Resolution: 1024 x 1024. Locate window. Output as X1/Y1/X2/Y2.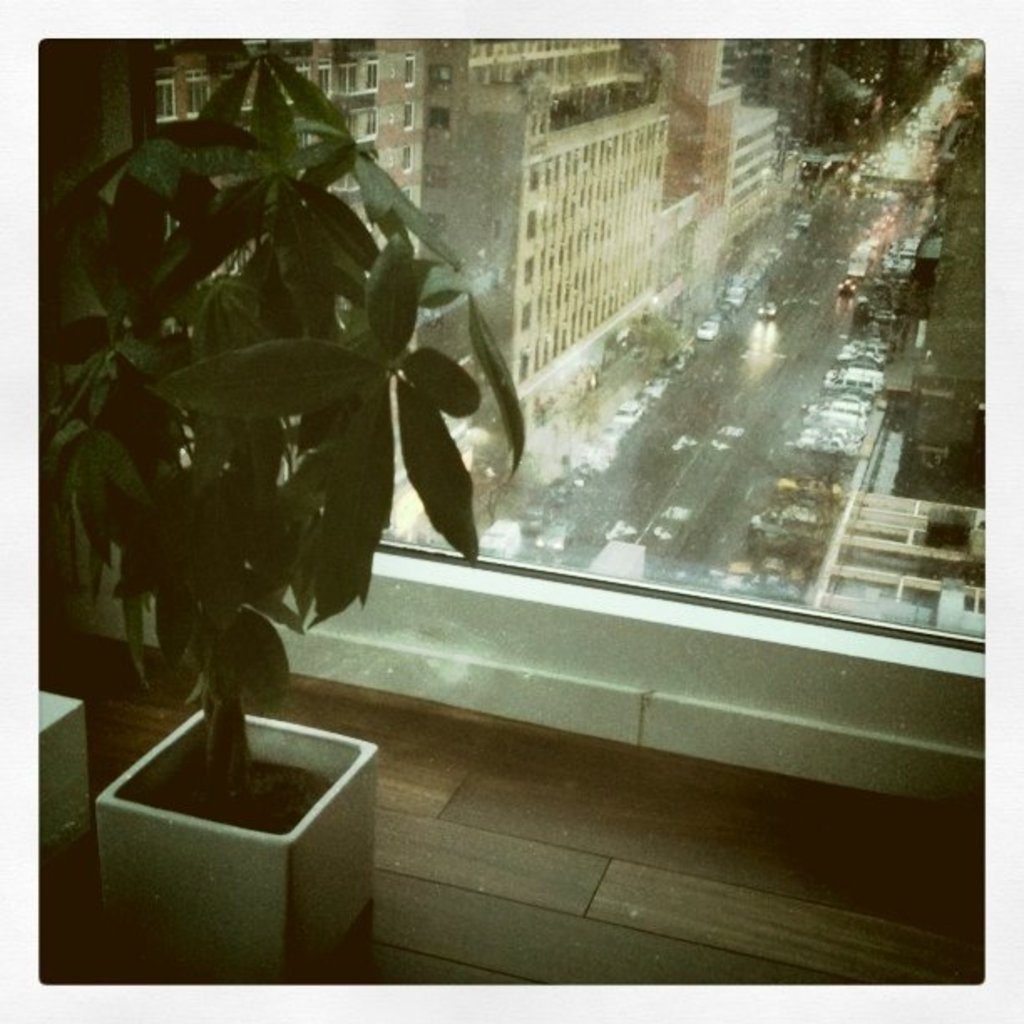
398/187/415/202.
